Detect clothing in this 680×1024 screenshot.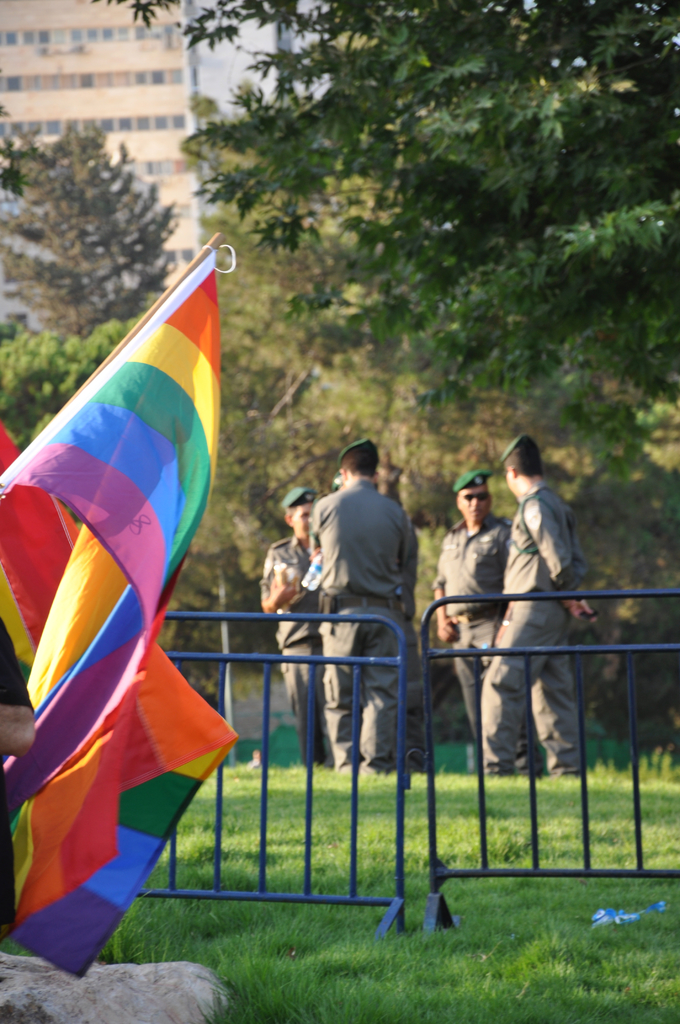
Detection: (482,483,587,772).
